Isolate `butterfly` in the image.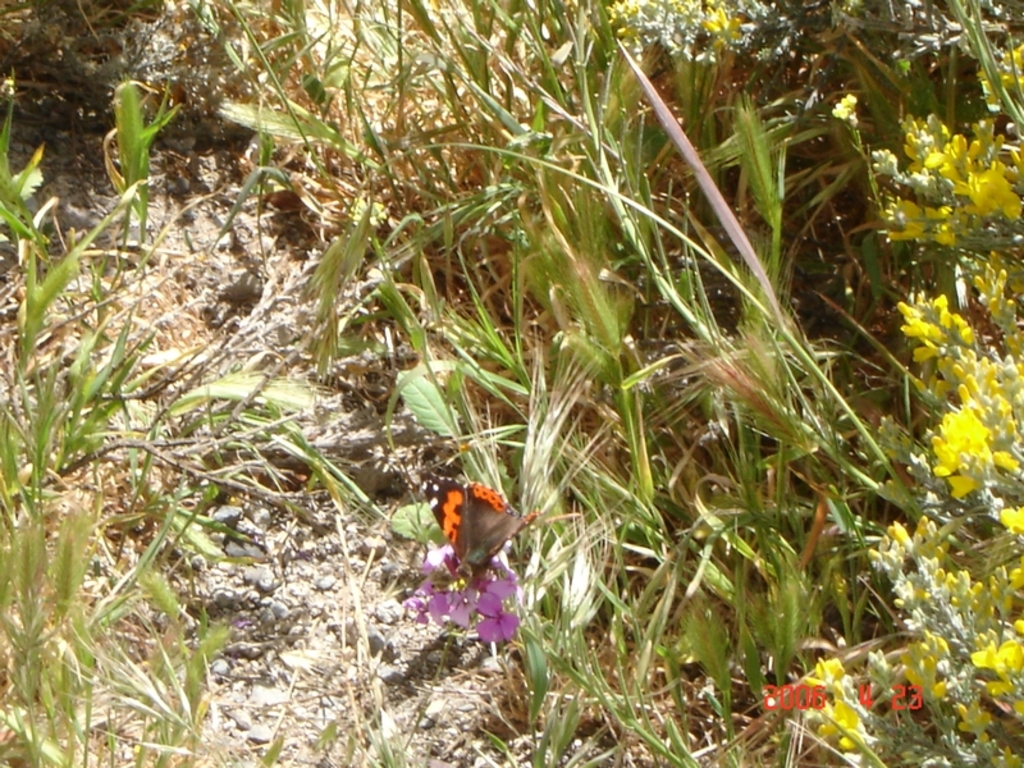
Isolated region: bbox=(460, 466, 552, 584).
